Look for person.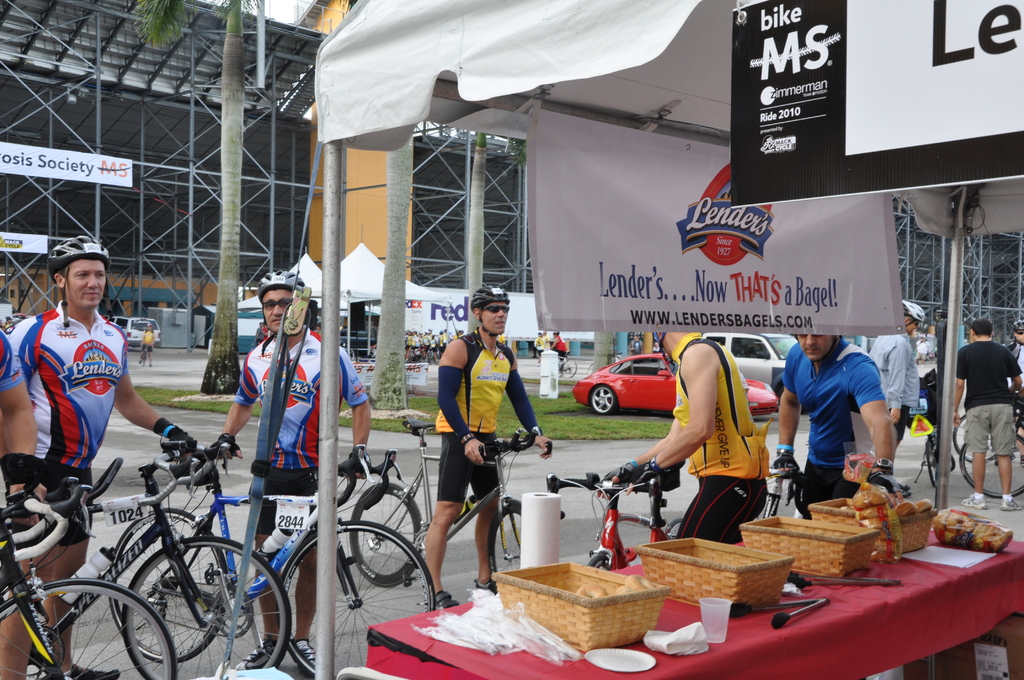
Found: (436,285,546,611).
